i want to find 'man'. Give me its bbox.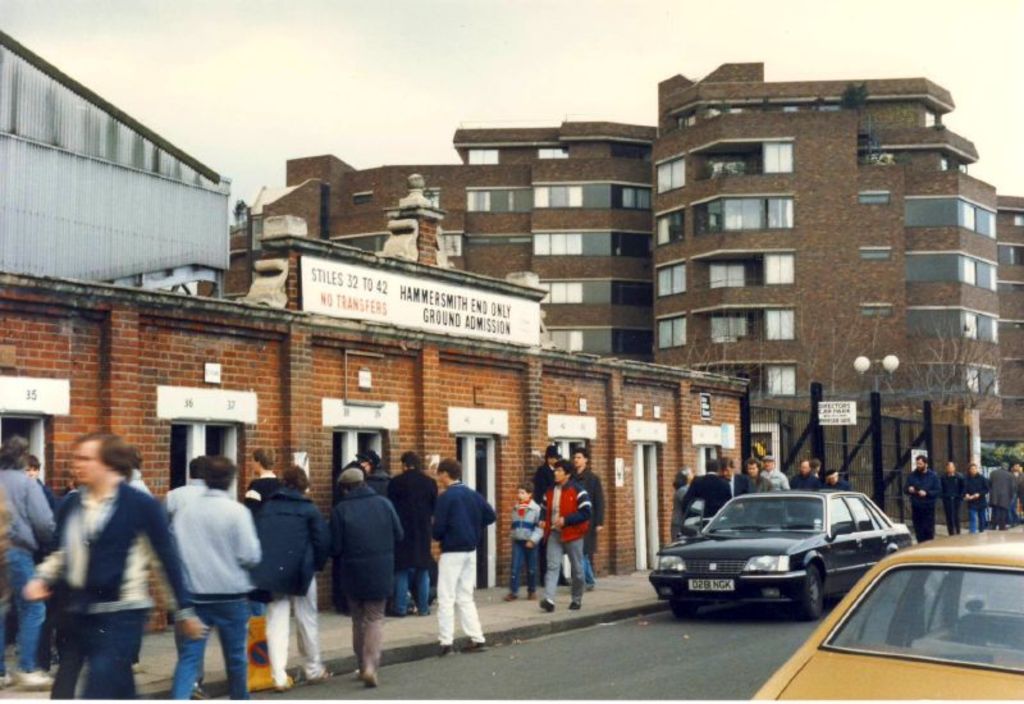
l=429, t=454, r=495, b=653.
